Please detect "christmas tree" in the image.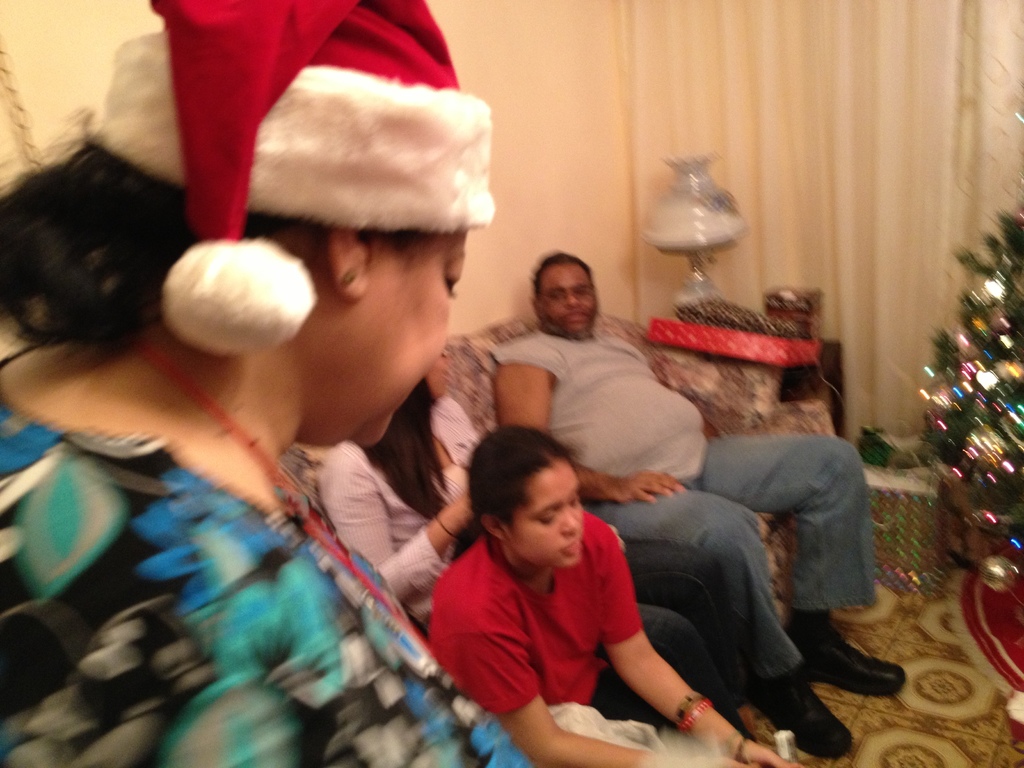
[left=915, top=198, right=1023, bottom=575].
